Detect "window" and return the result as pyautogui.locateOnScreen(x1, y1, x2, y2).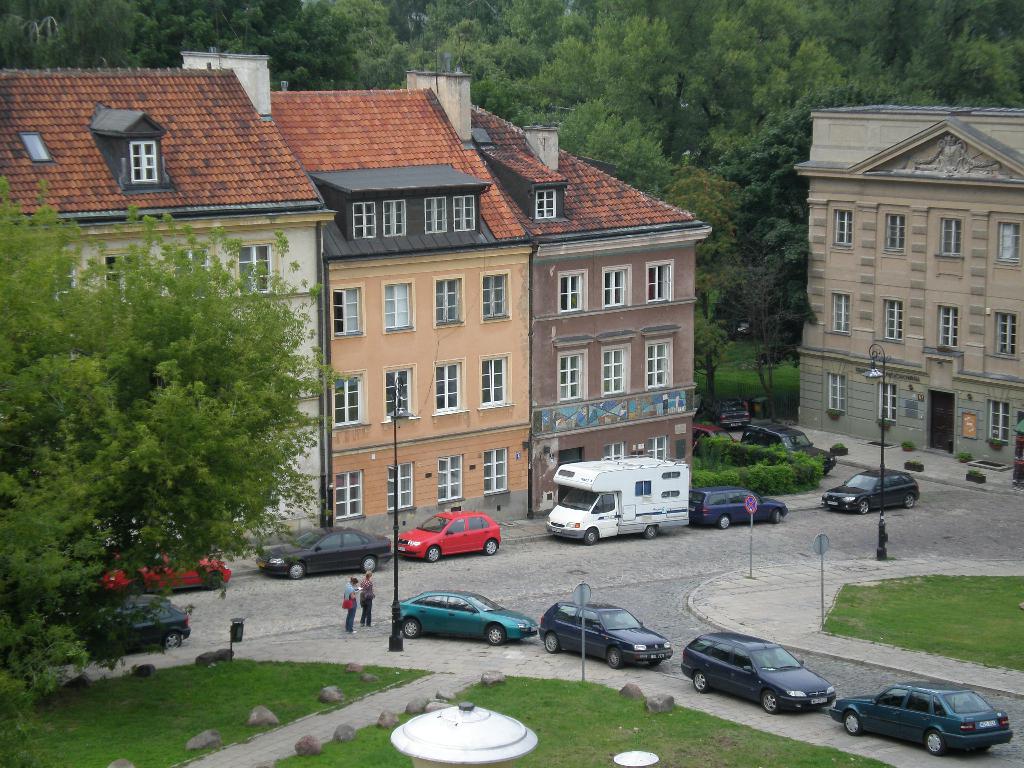
pyautogui.locateOnScreen(102, 256, 148, 302).
